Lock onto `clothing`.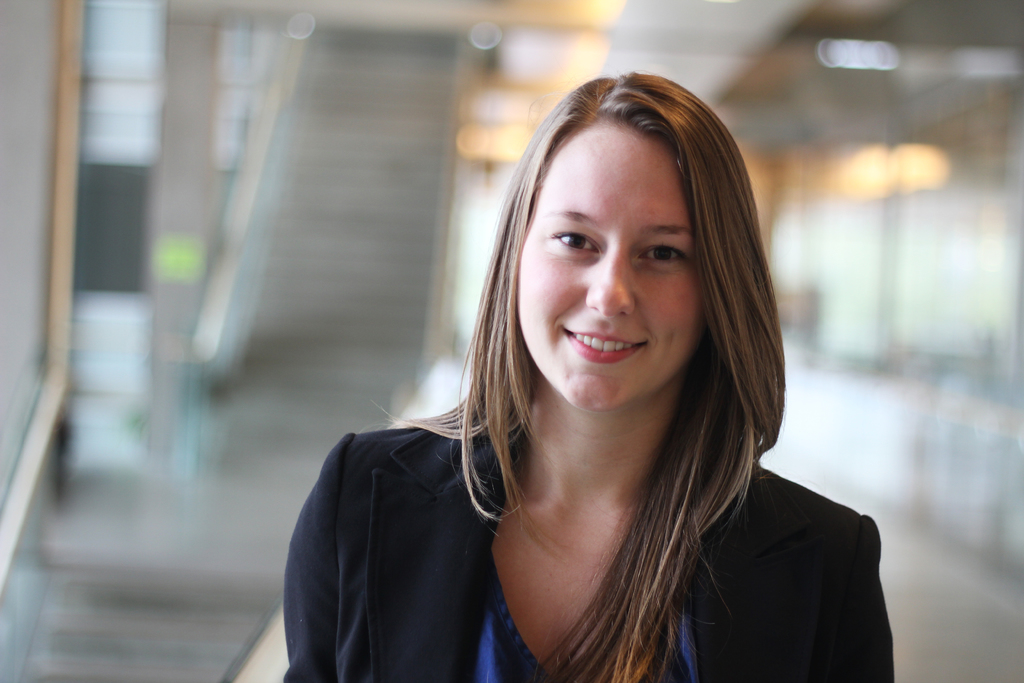
Locked: detection(228, 332, 864, 676).
